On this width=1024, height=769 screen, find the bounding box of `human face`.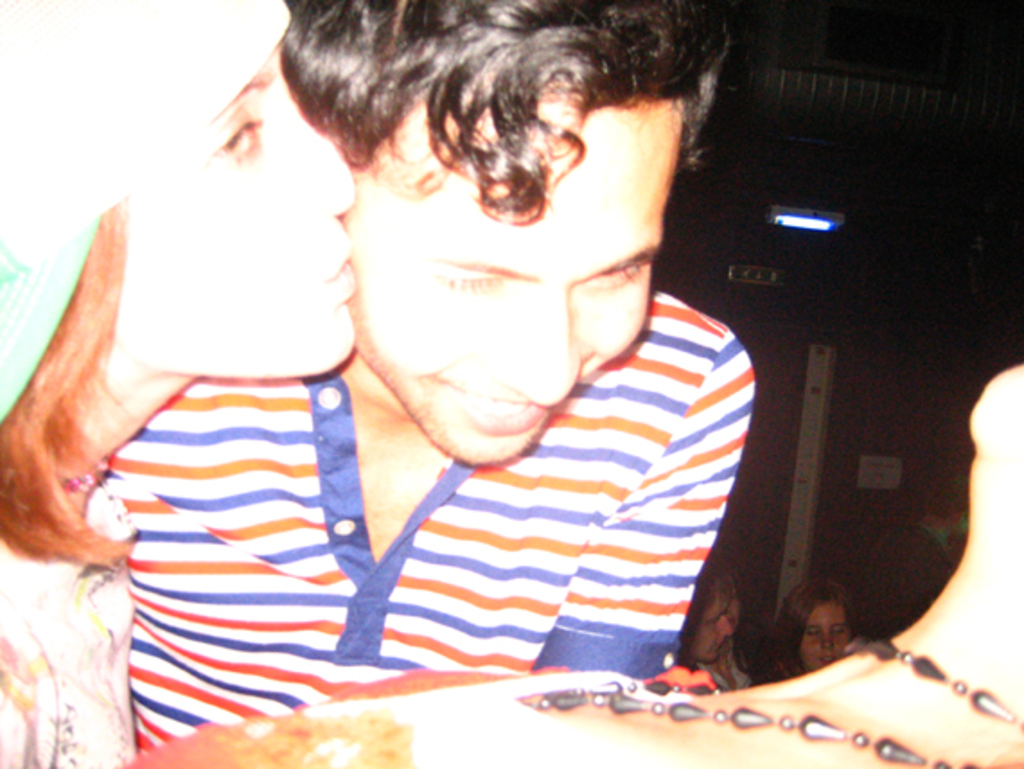
Bounding box: 799/602/850/670.
